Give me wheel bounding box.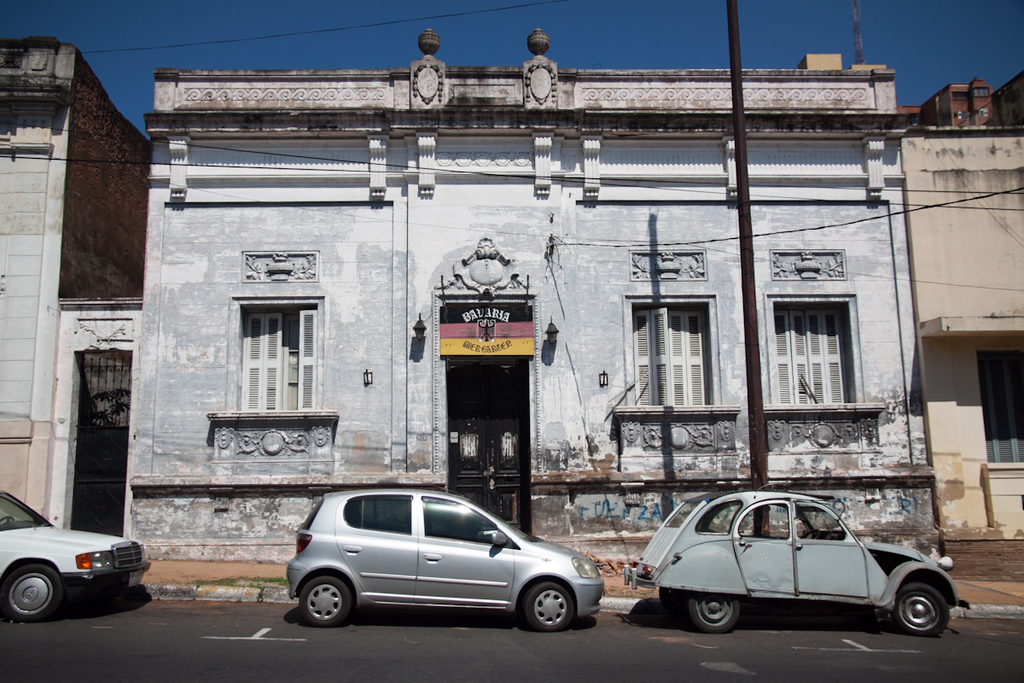
[8,567,58,619].
